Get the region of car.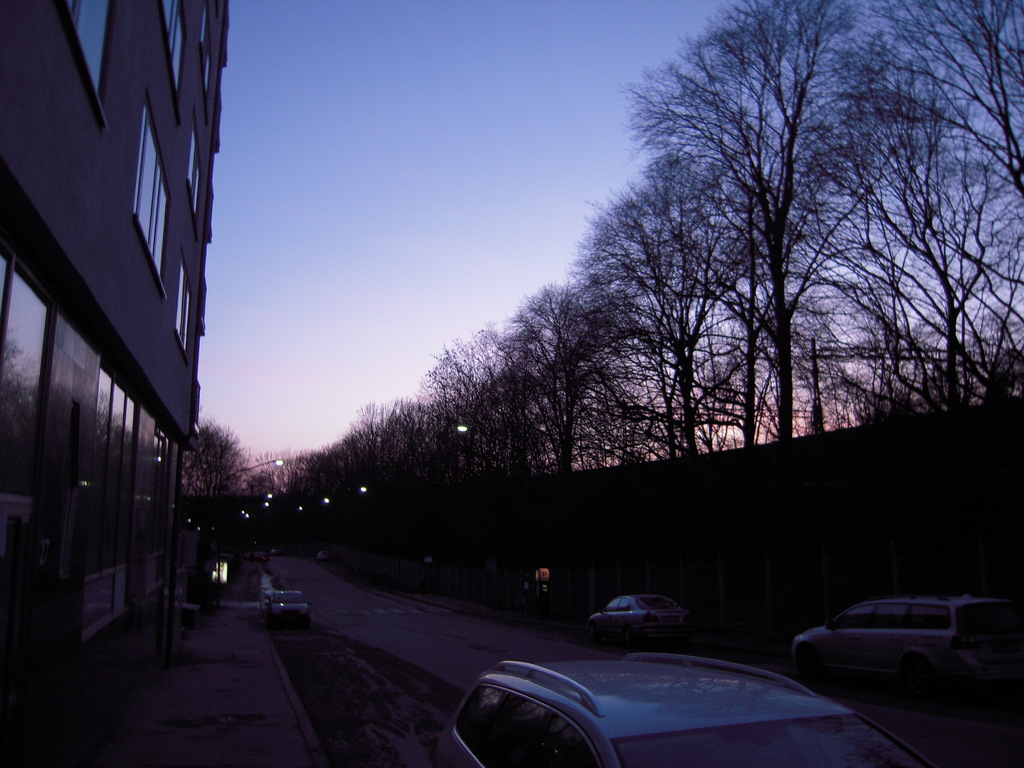
<bbox>319, 554, 328, 564</bbox>.
